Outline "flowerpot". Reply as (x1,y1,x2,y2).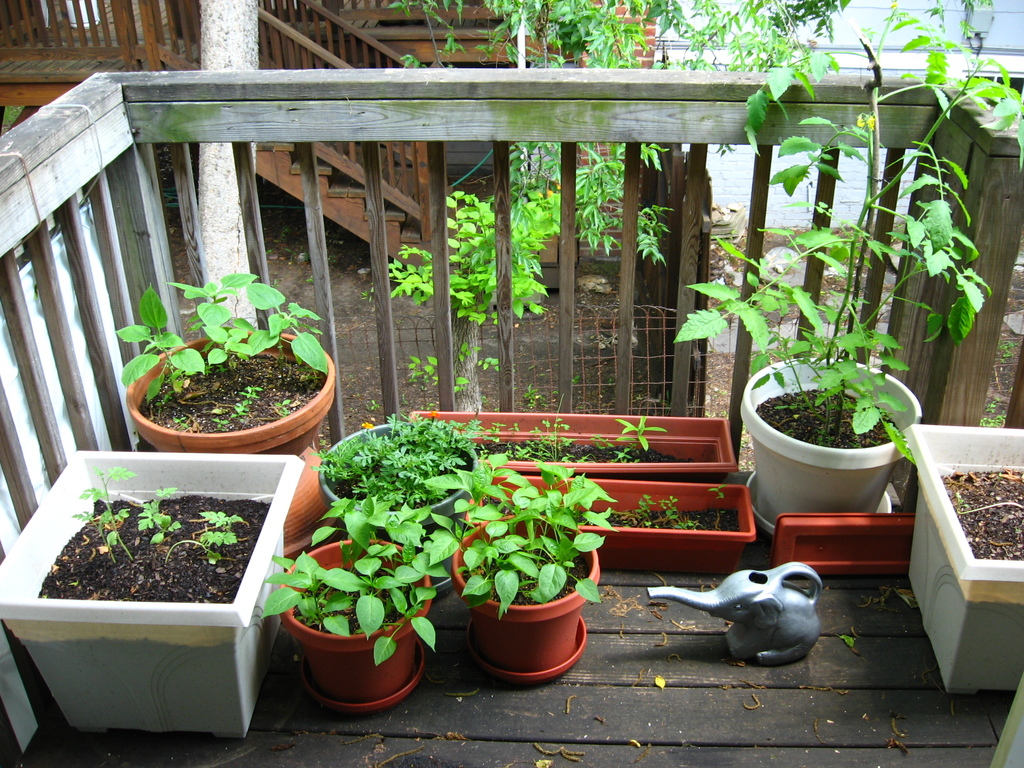
(737,348,925,541).
